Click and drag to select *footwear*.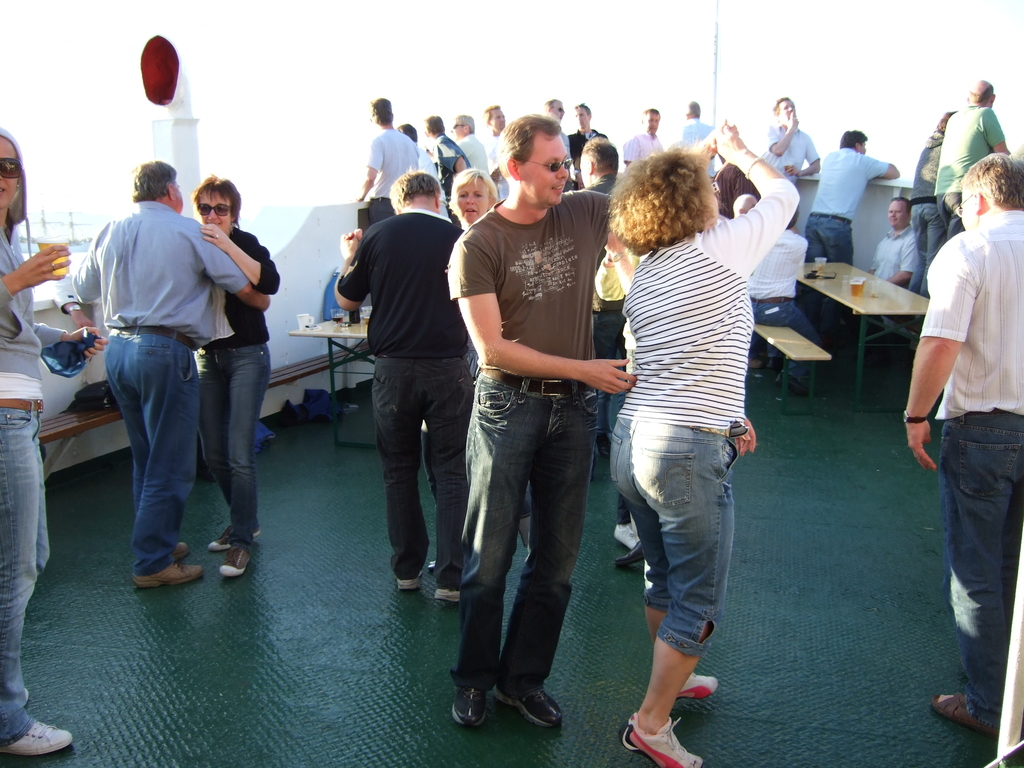
Selection: 747/352/768/369.
